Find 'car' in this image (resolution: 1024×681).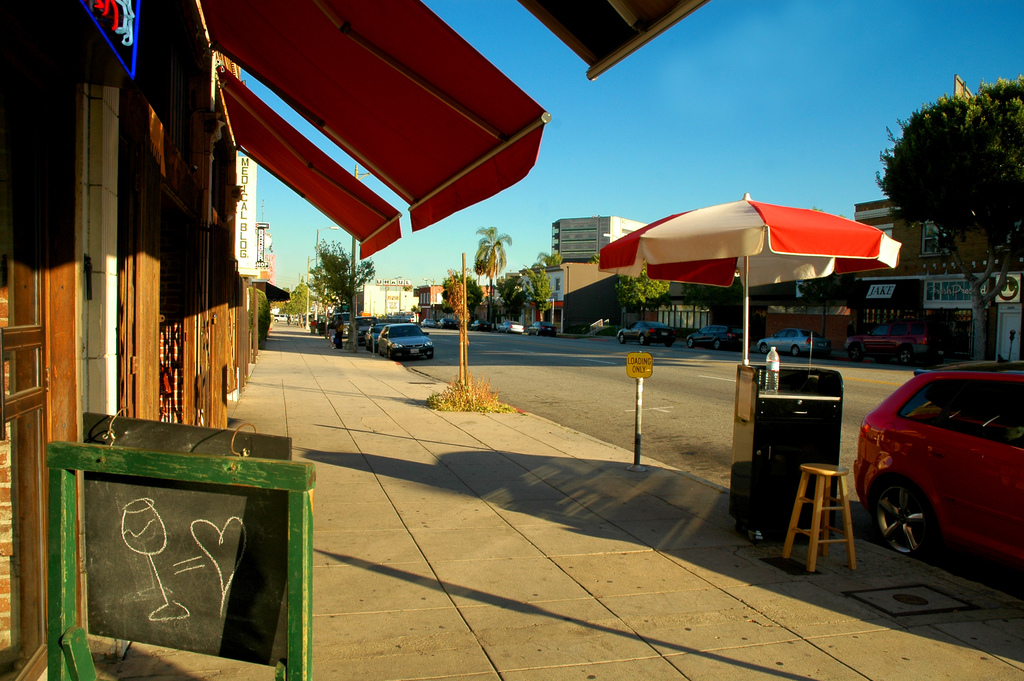
region(614, 315, 678, 345).
